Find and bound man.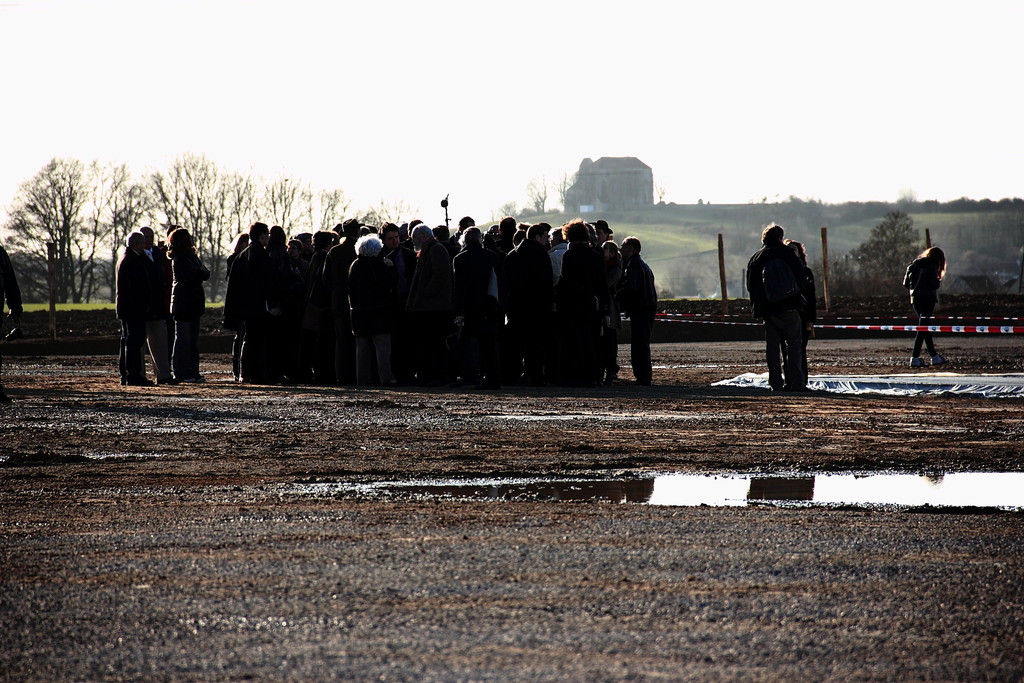
Bound: box(112, 230, 155, 384).
